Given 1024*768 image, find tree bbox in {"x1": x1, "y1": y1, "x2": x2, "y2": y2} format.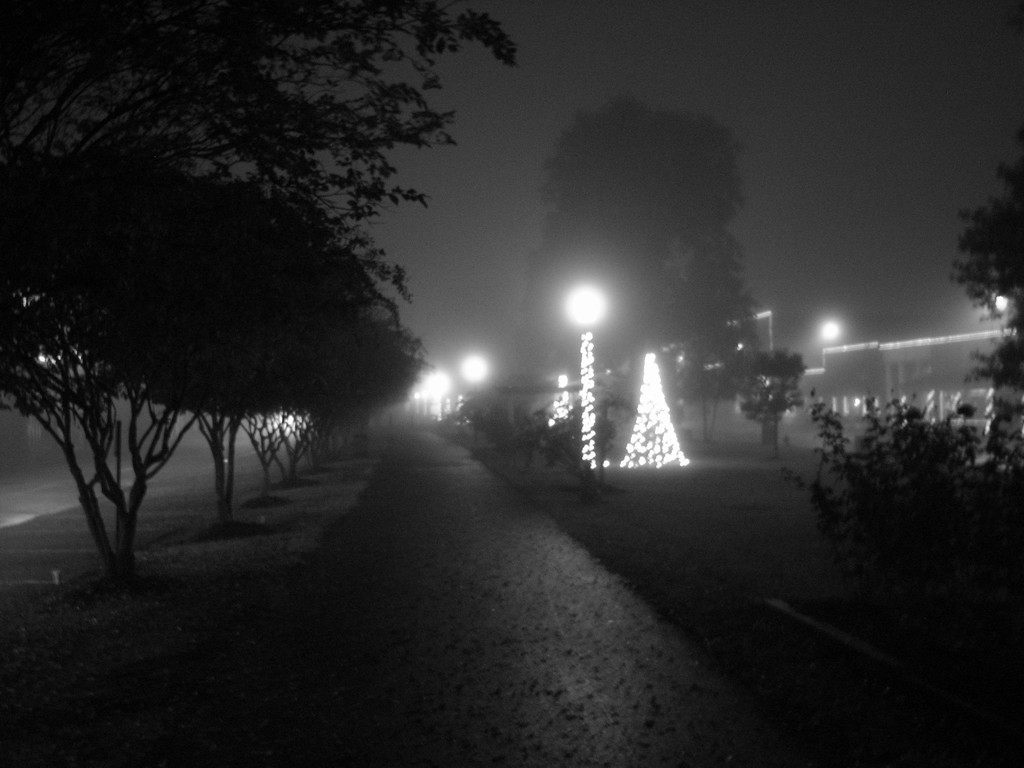
{"x1": 536, "y1": 76, "x2": 744, "y2": 375}.
